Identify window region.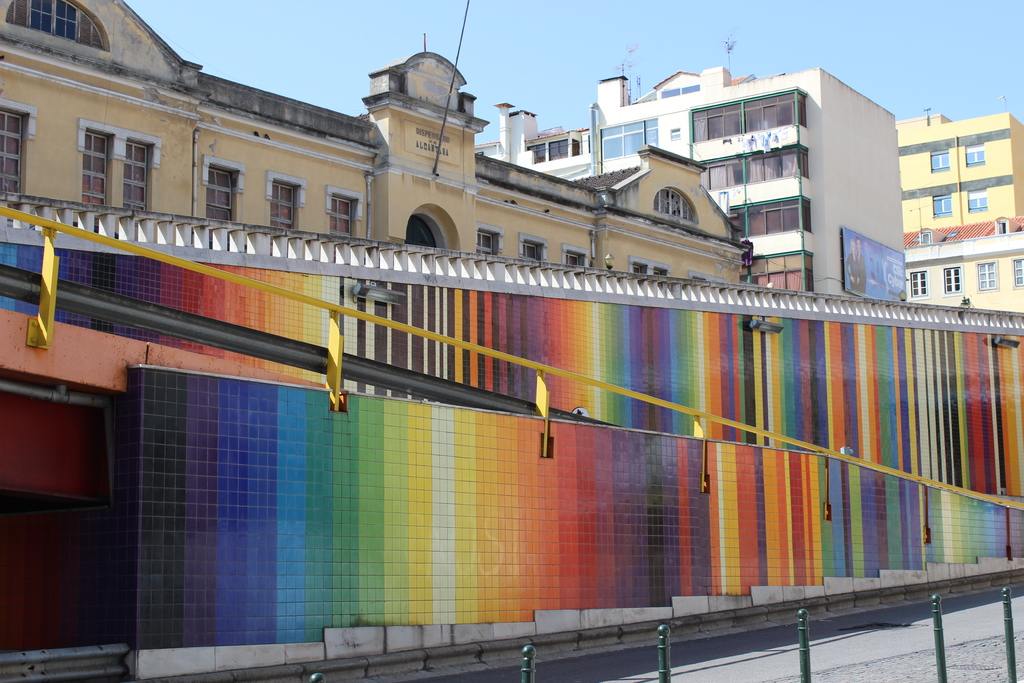
Region: pyautogui.locateOnScreen(326, 197, 353, 236).
